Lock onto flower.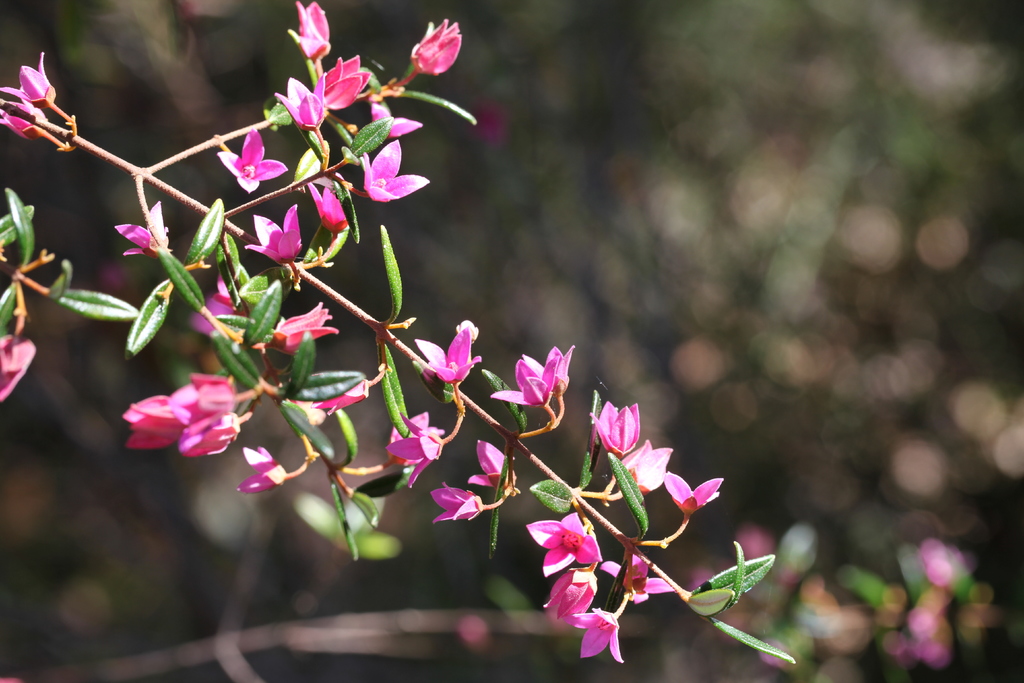
Locked: crop(305, 379, 372, 415).
